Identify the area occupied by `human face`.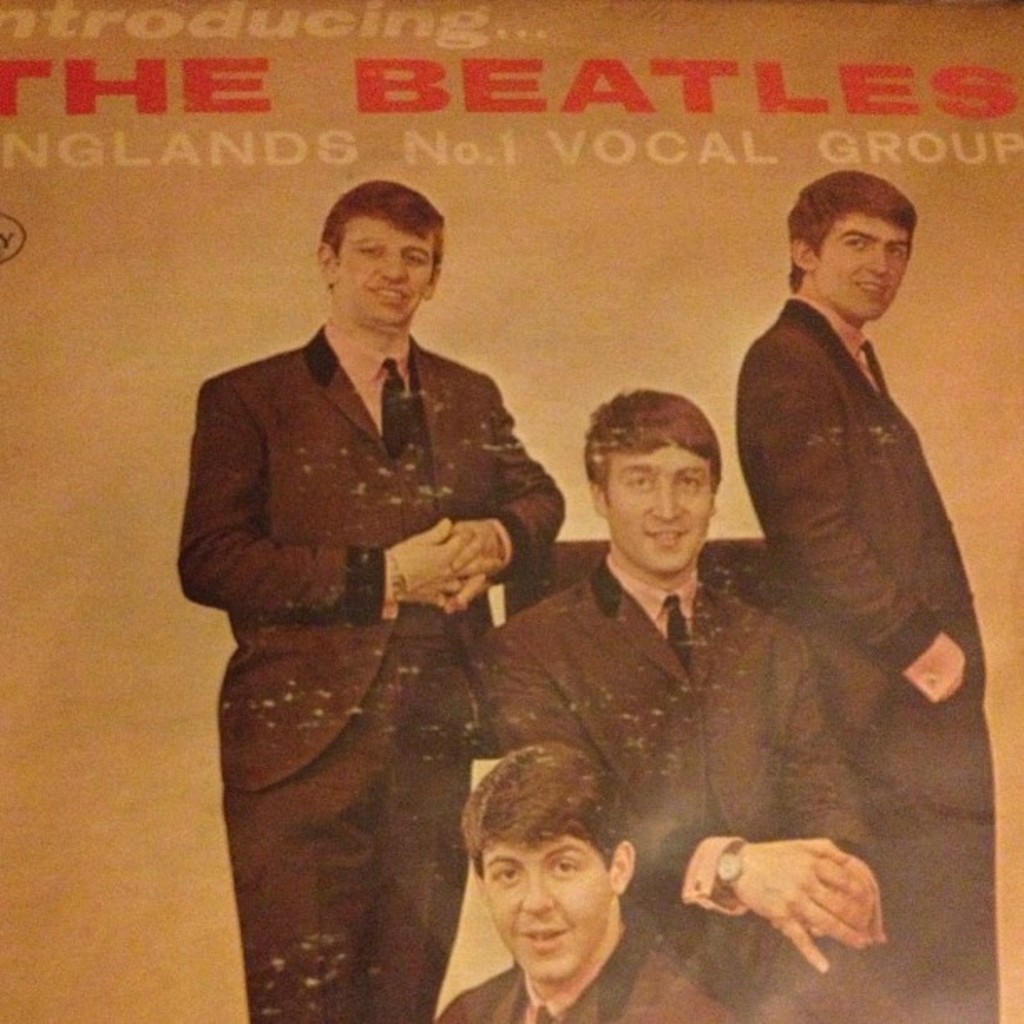
Area: select_region(602, 447, 714, 576).
